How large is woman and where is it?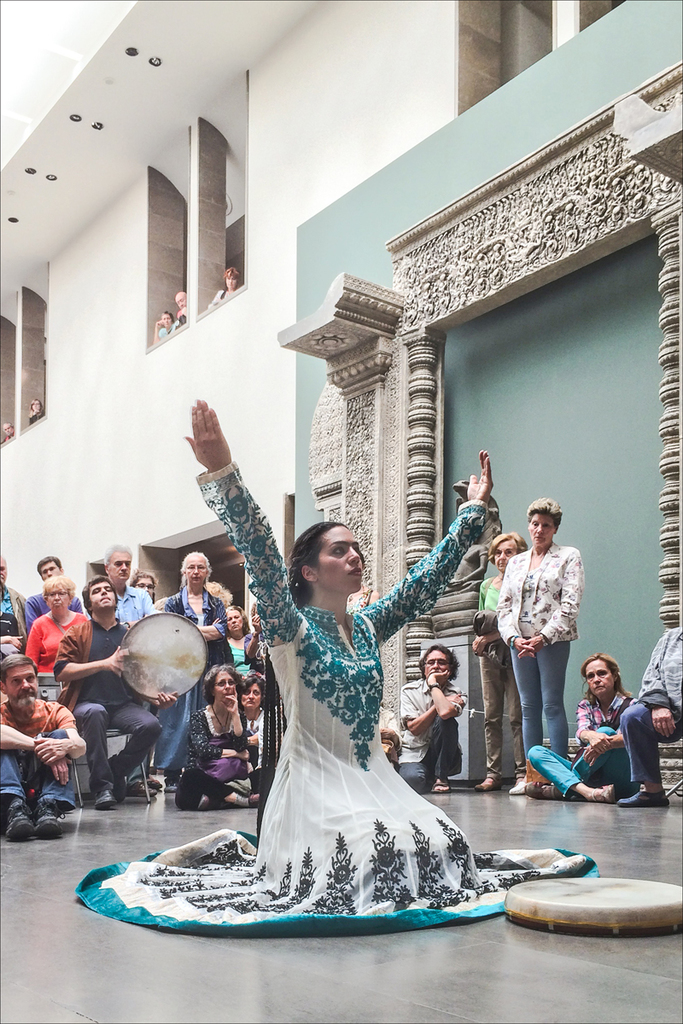
Bounding box: rect(152, 305, 178, 337).
